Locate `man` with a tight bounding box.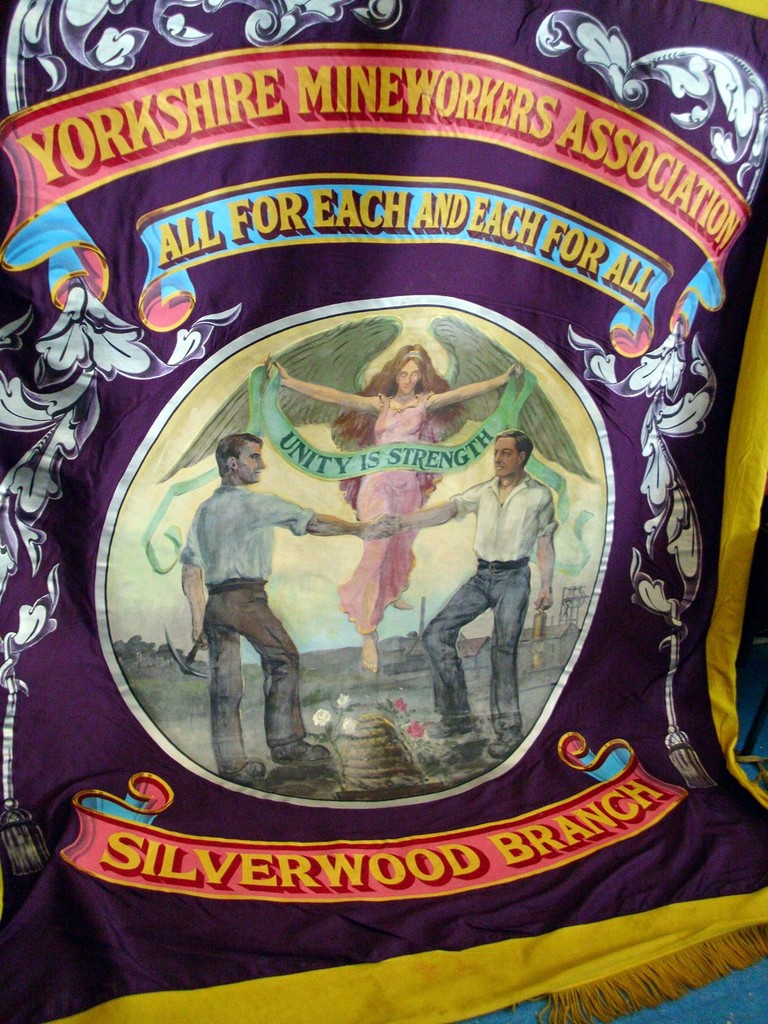
<region>355, 431, 560, 753</region>.
